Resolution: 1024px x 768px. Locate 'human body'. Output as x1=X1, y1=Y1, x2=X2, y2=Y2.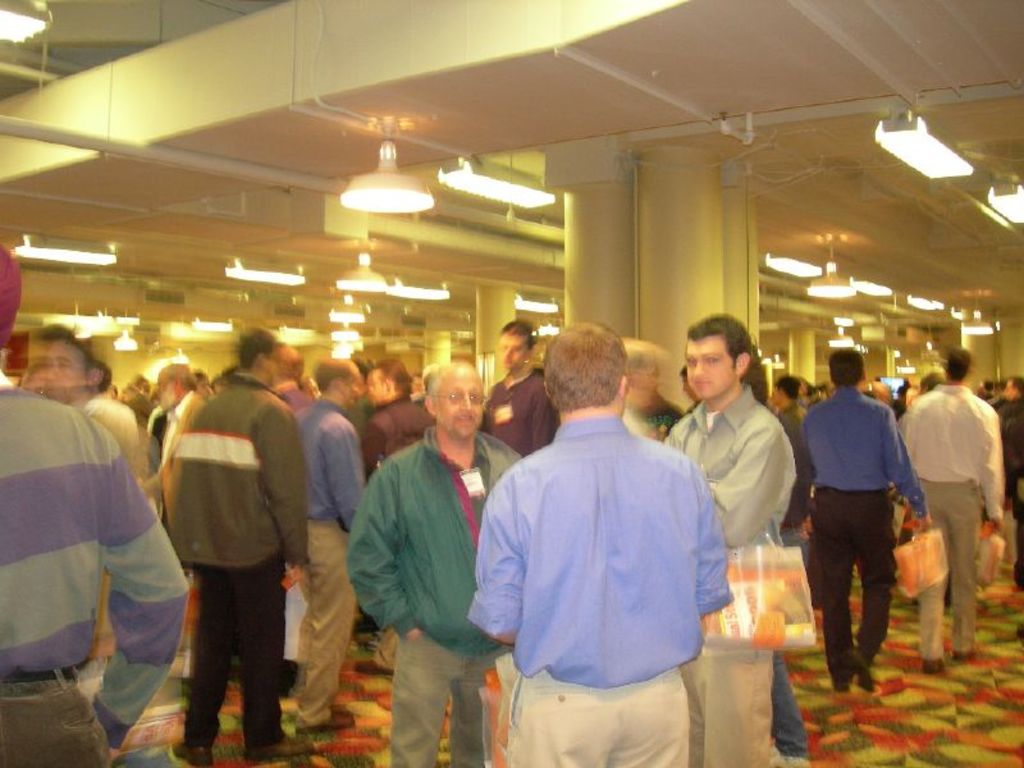
x1=457, y1=342, x2=733, y2=767.
